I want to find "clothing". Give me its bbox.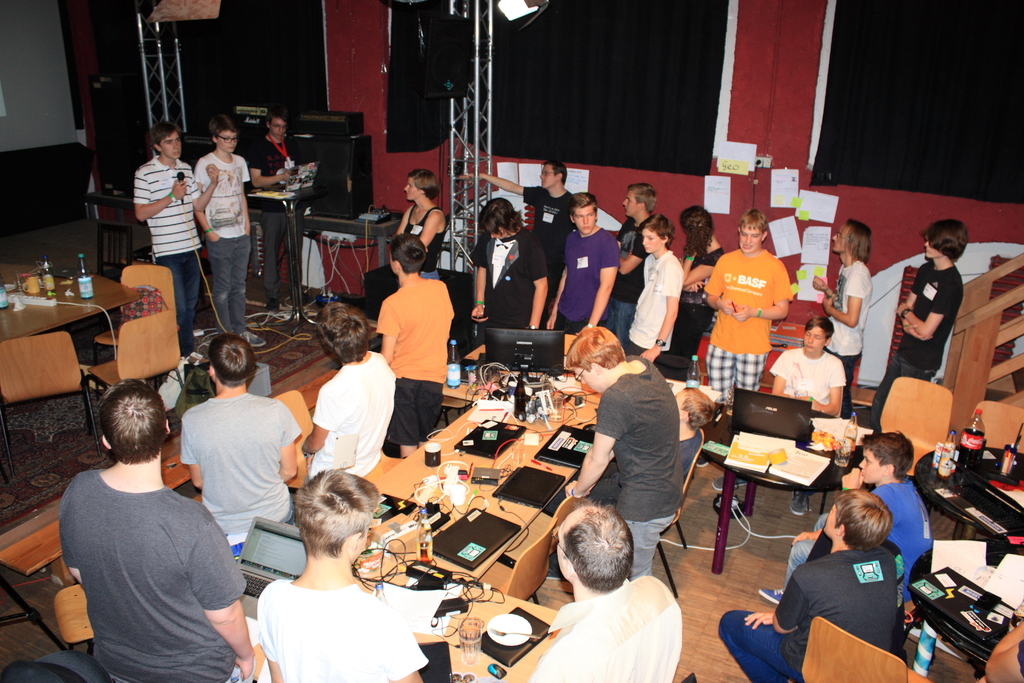
bbox=[262, 209, 302, 300].
